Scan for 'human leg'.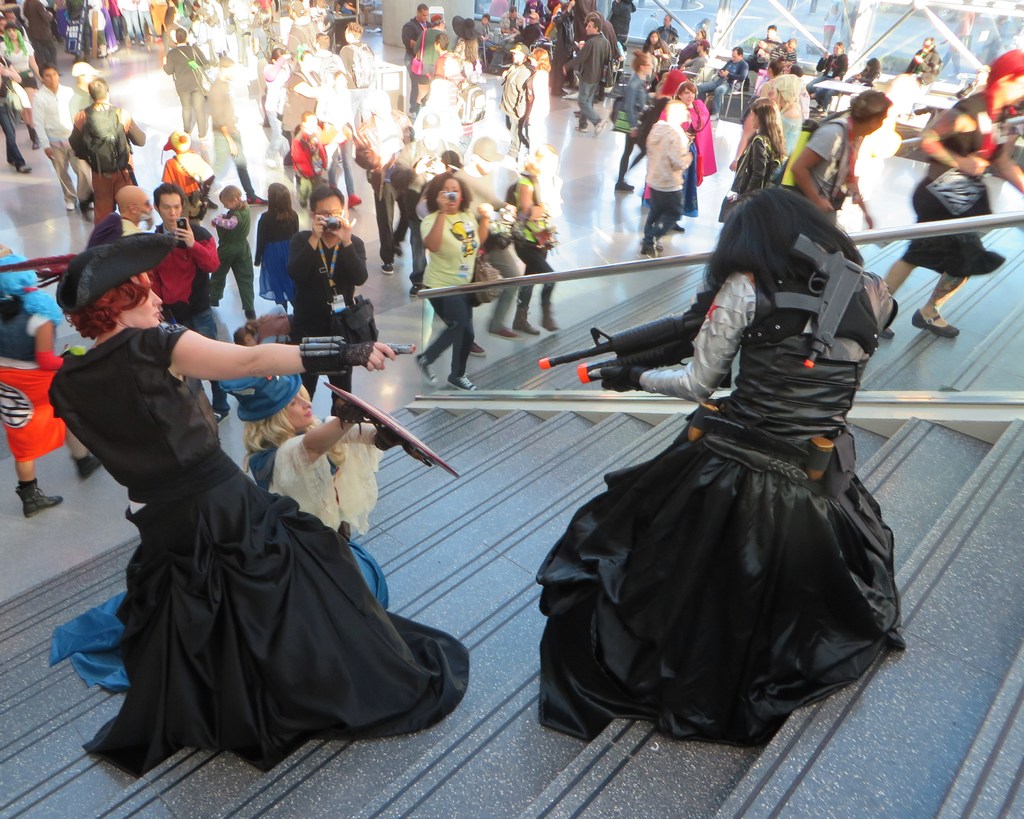
Scan result: 504 112 532 150.
